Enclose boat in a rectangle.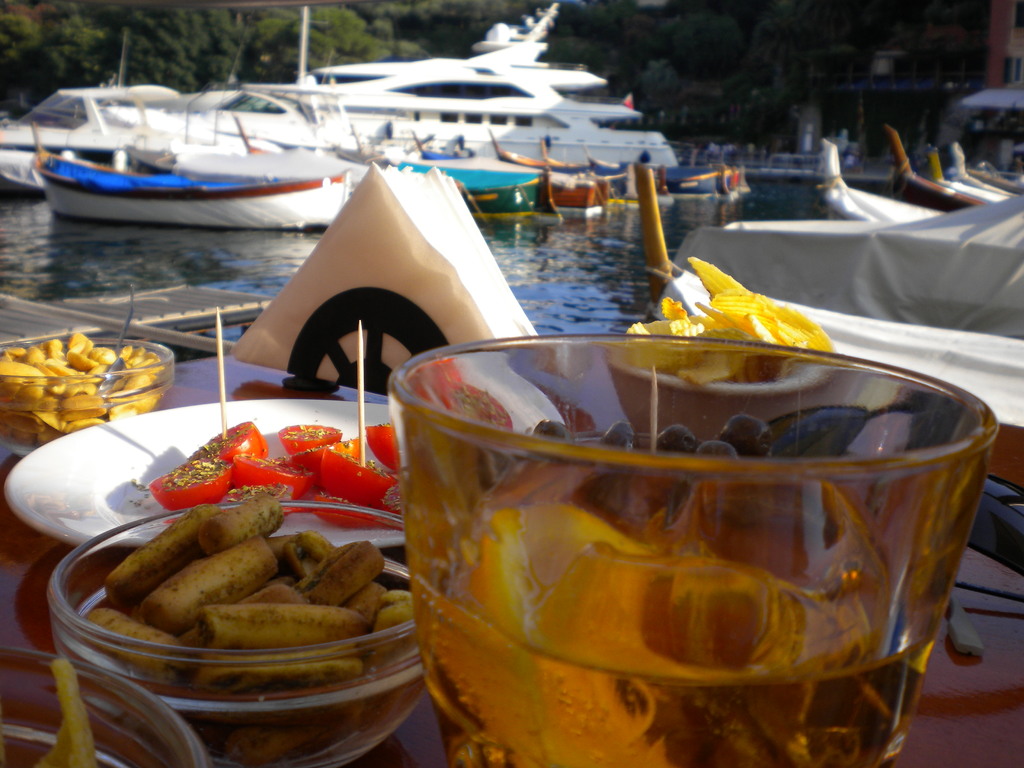
x1=177 y1=1 x2=689 y2=198.
